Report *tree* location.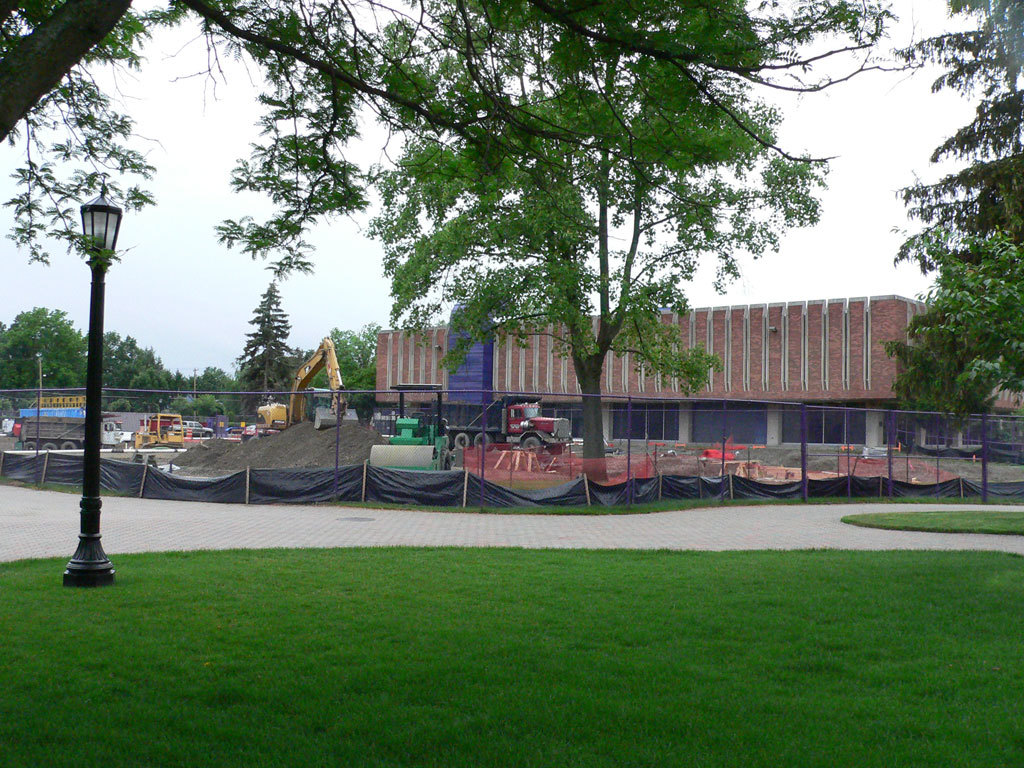
Report: 924,287,1015,500.
